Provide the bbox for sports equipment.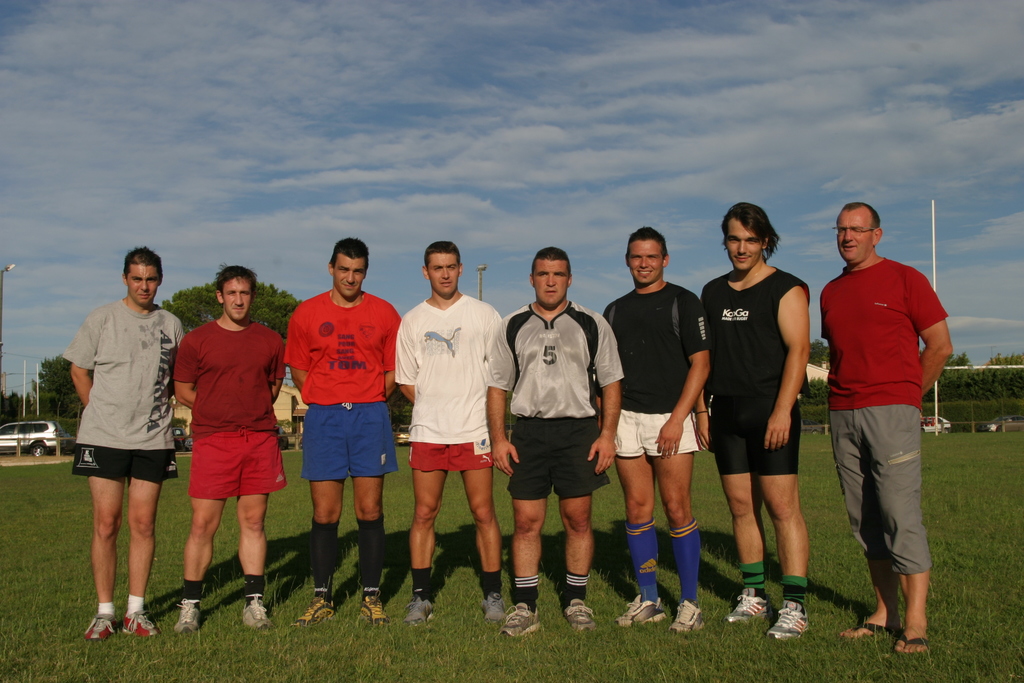
detection(669, 601, 705, 632).
